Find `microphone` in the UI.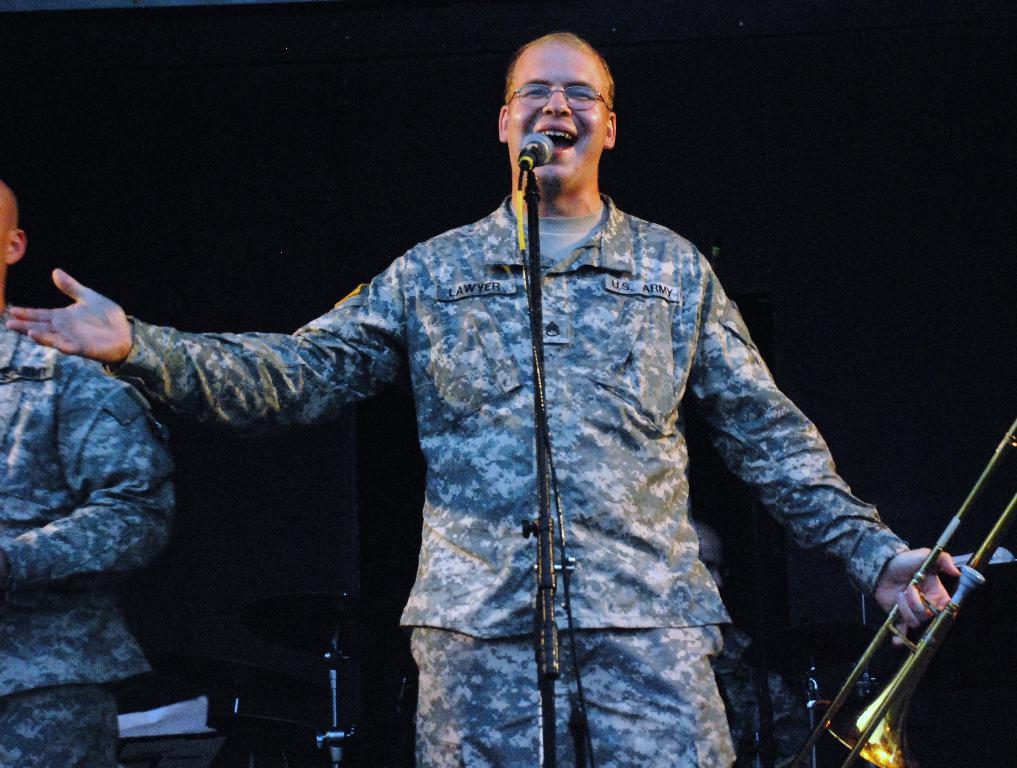
UI element at 523 128 552 168.
